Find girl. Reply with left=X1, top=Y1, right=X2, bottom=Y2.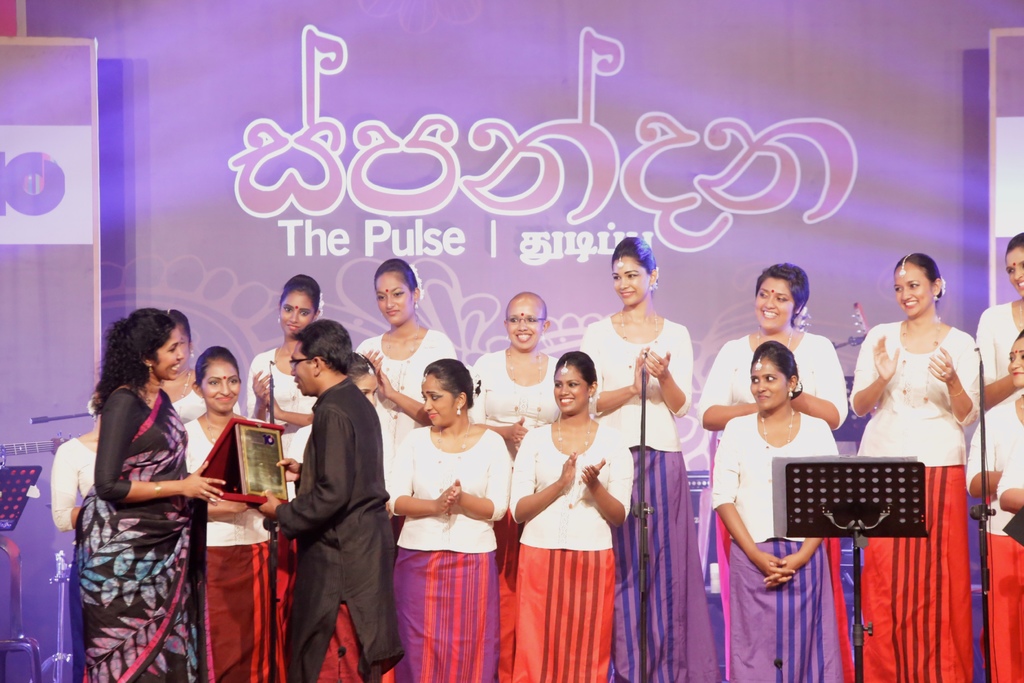
left=851, top=252, right=974, bottom=682.
